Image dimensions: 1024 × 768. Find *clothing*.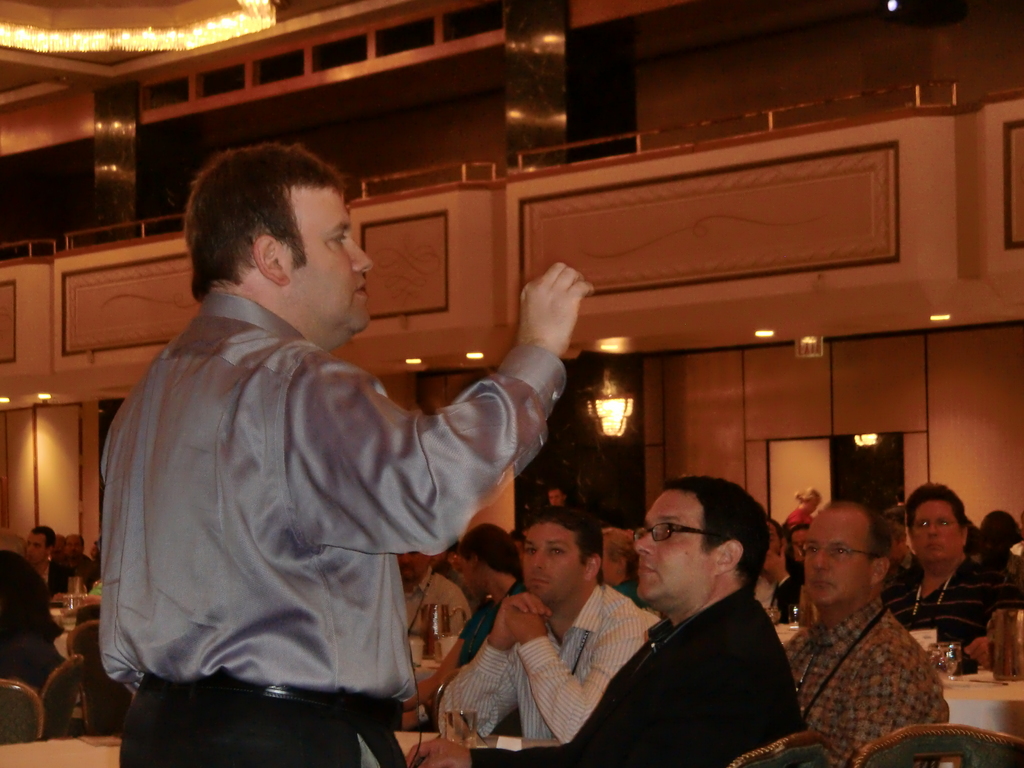
0, 548, 68, 707.
